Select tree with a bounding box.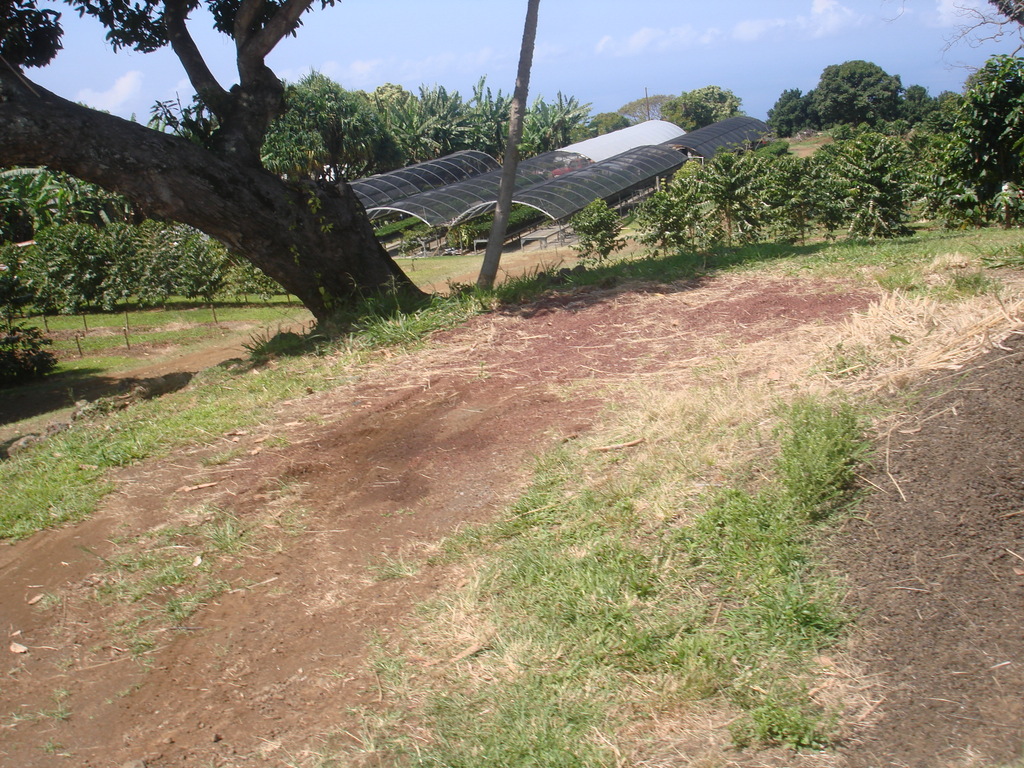
rect(34, 13, 484, 353).
